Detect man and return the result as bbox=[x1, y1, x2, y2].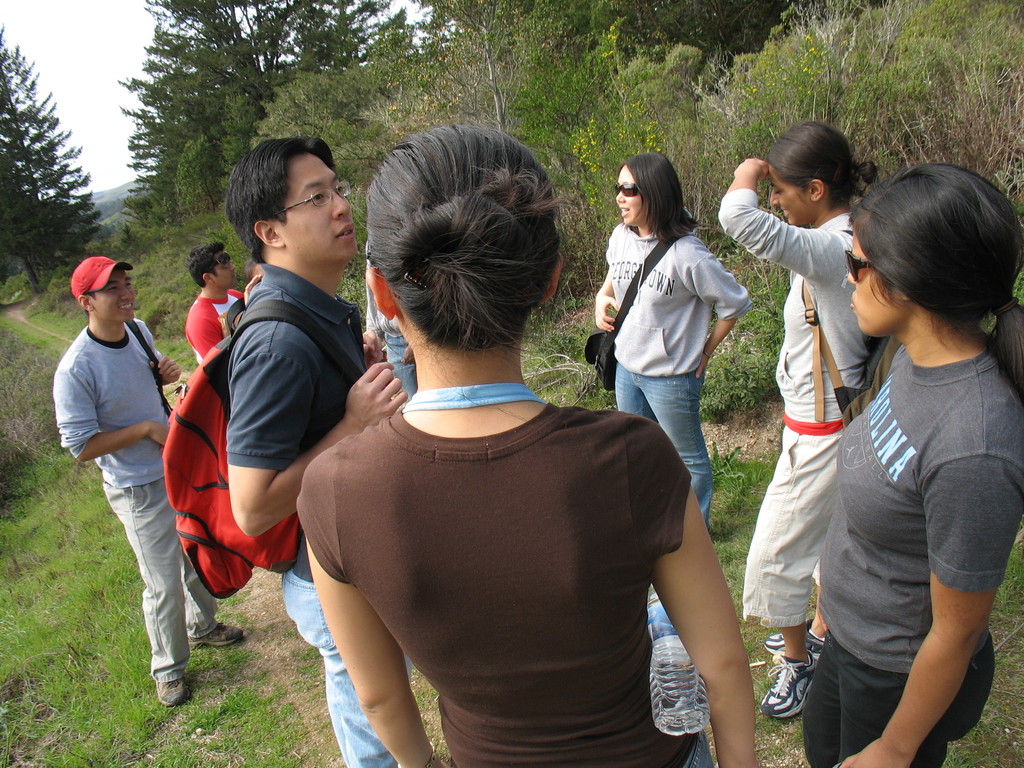
bbox=[41, 230, 191, 670].
